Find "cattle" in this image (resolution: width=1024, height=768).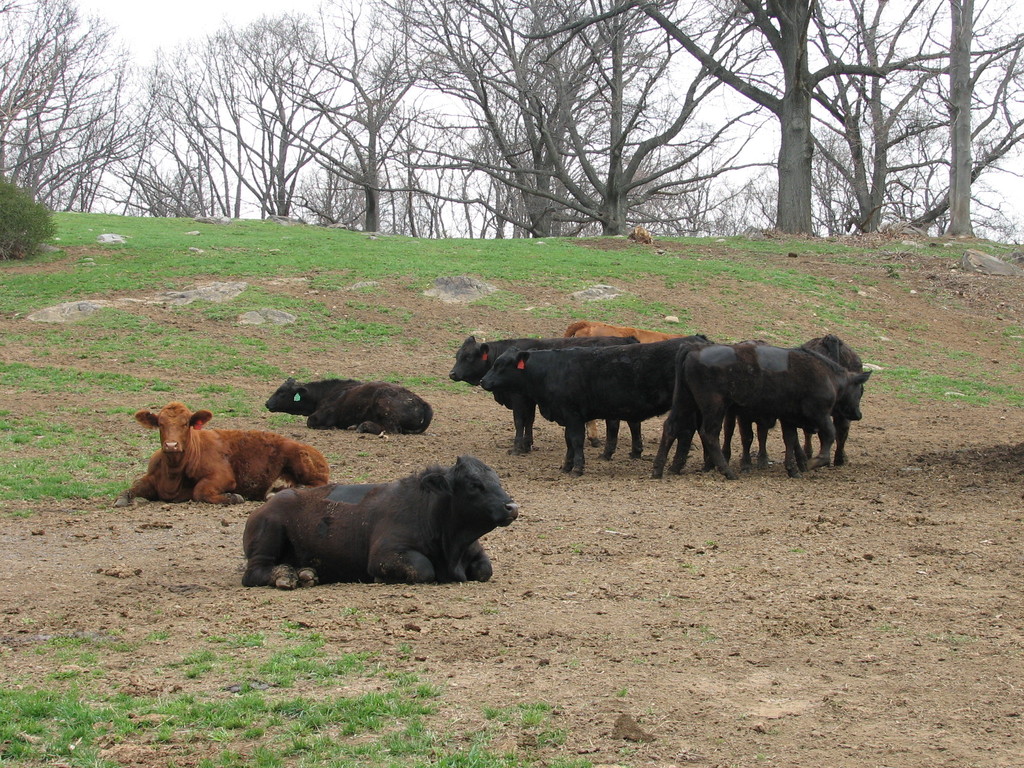
bbox=[244, 455, 518, 590].
